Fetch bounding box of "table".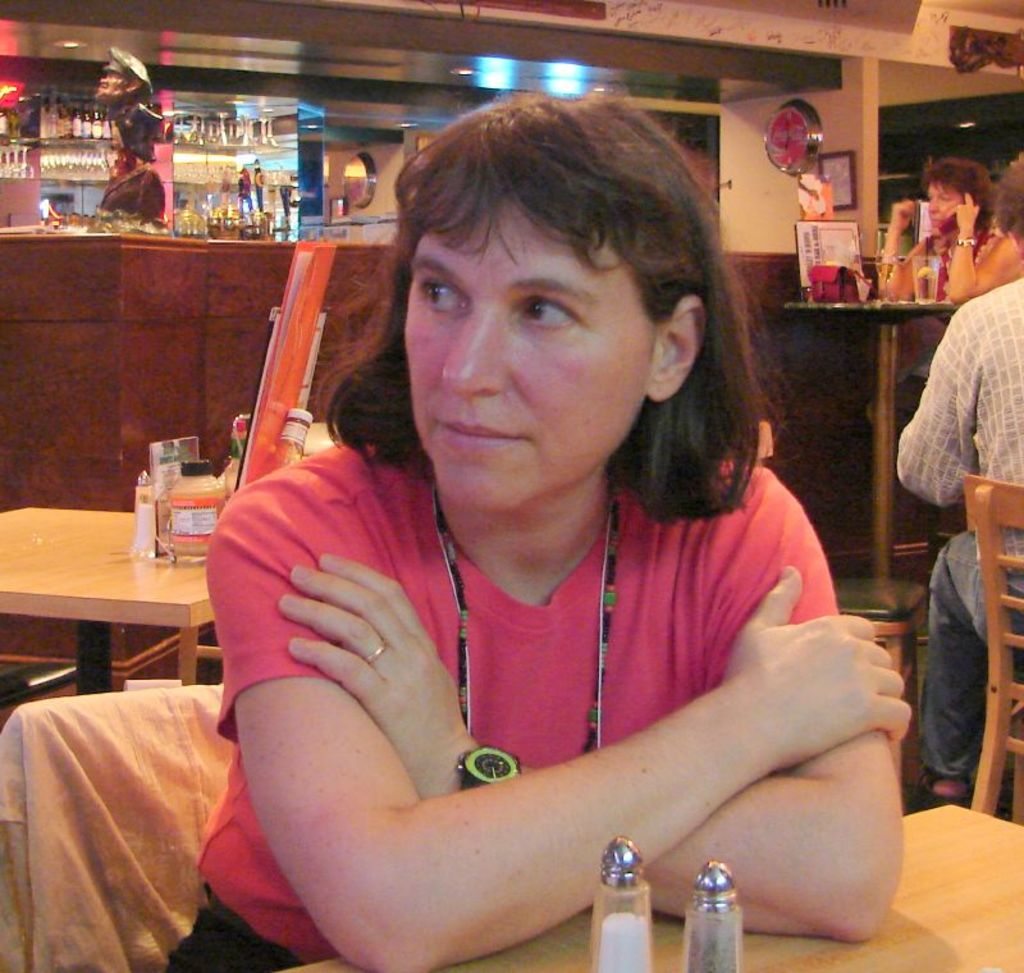
Bbox: region(781, 288, 956, 626).
